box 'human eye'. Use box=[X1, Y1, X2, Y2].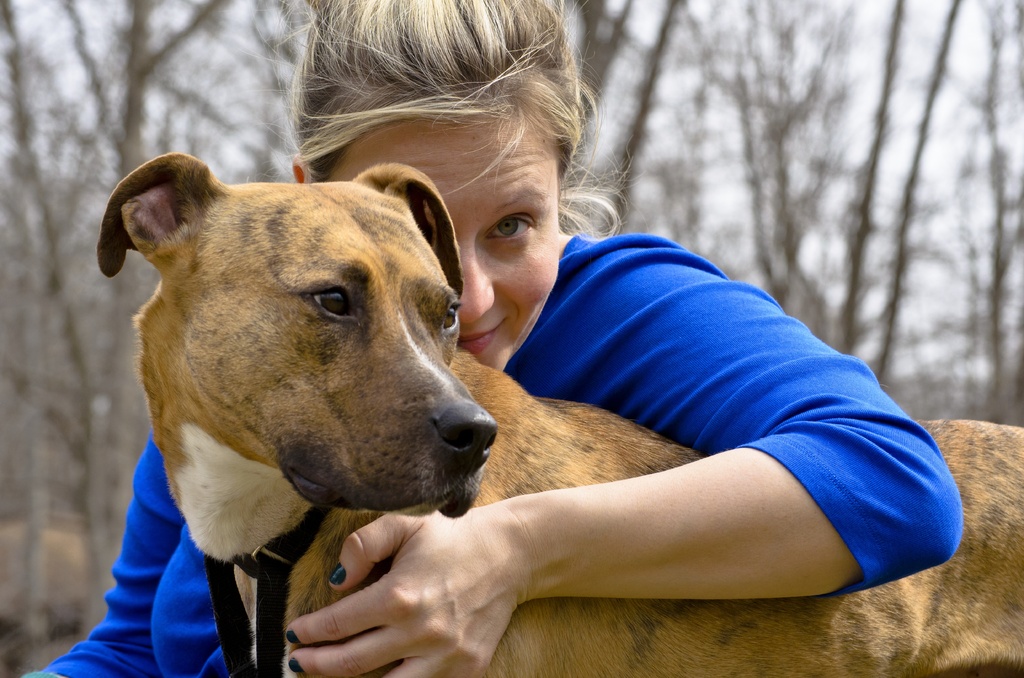
box=[467, 193, 545, 257].
